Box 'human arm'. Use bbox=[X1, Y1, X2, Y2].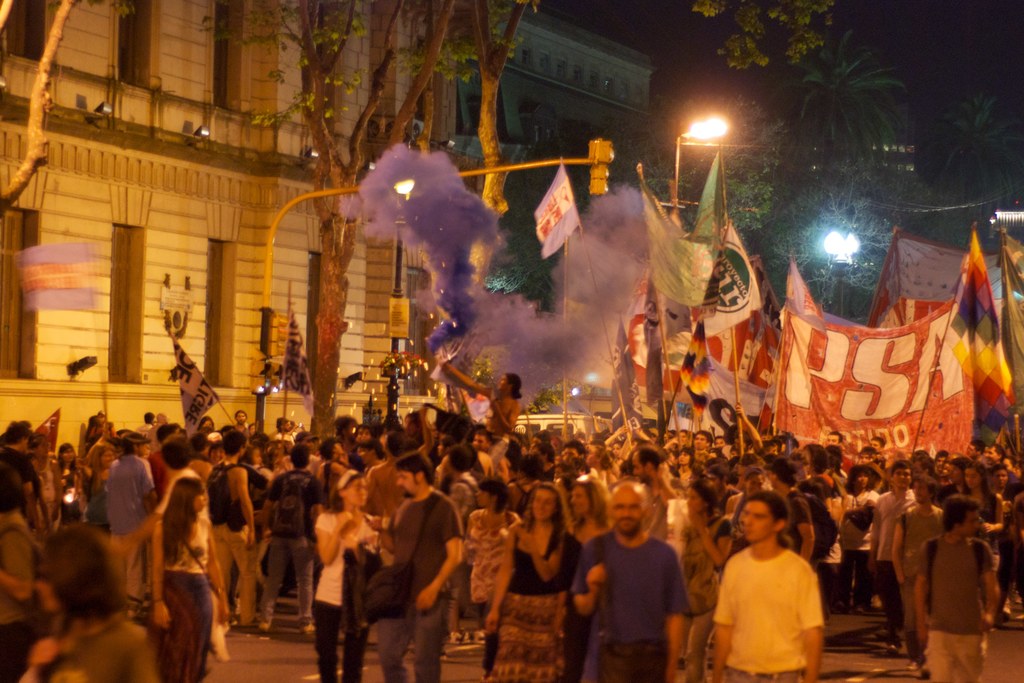
bbox=[797, 558, 824, 682].
